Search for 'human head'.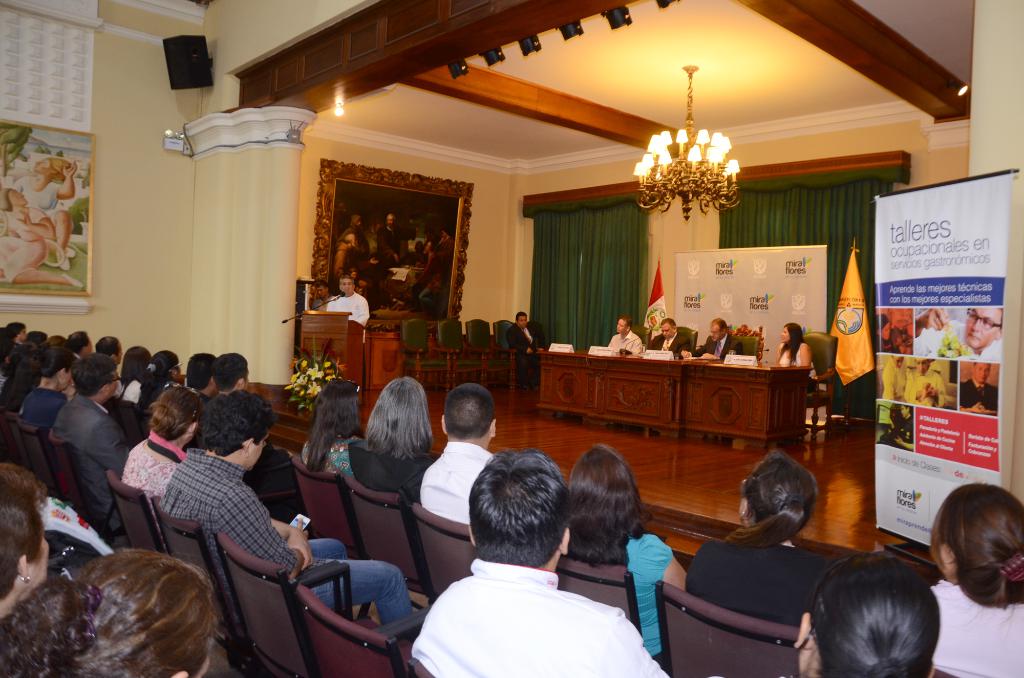
Found at 192:388:273:473.
